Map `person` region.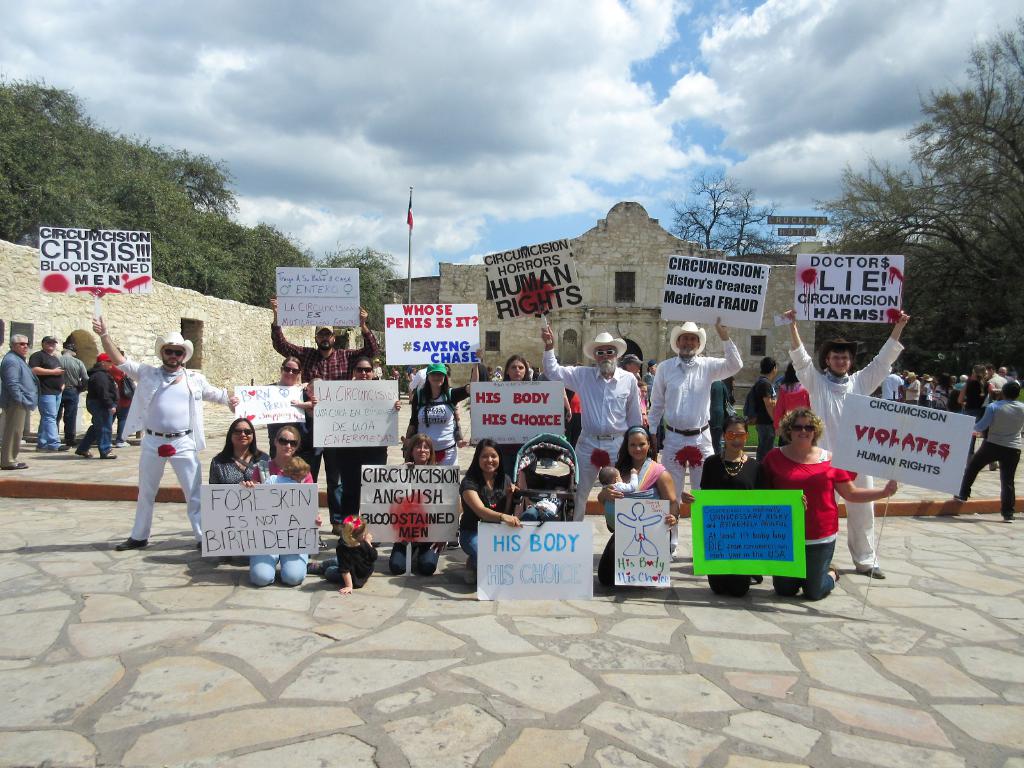
Mapped to [478, 348, 556, 466].
